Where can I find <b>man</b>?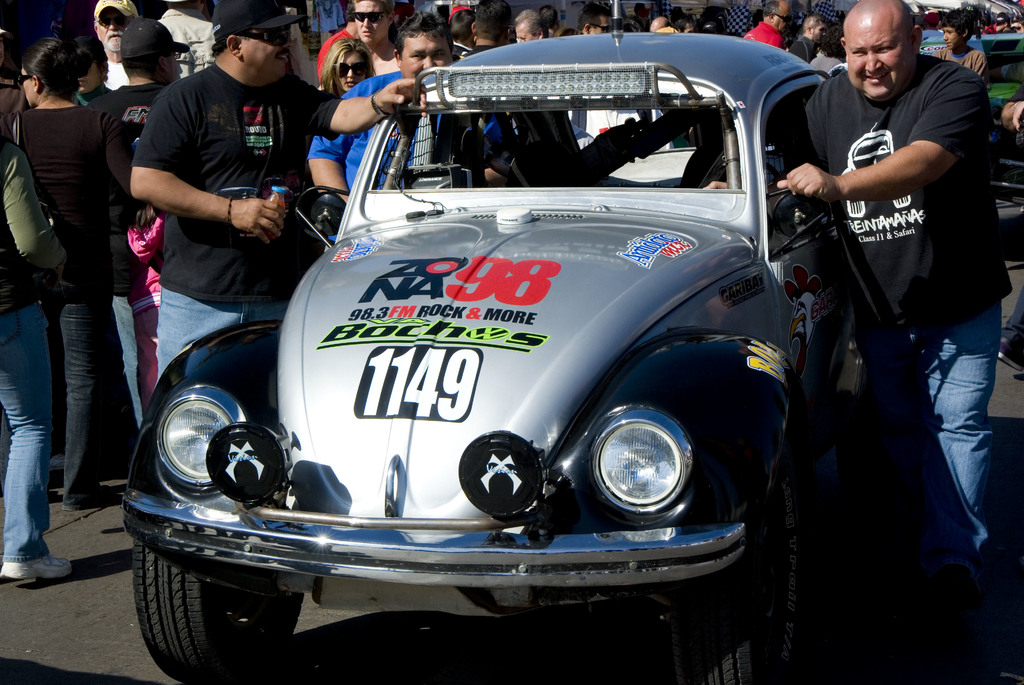
You can find it at [90, 0, 143, 92].
